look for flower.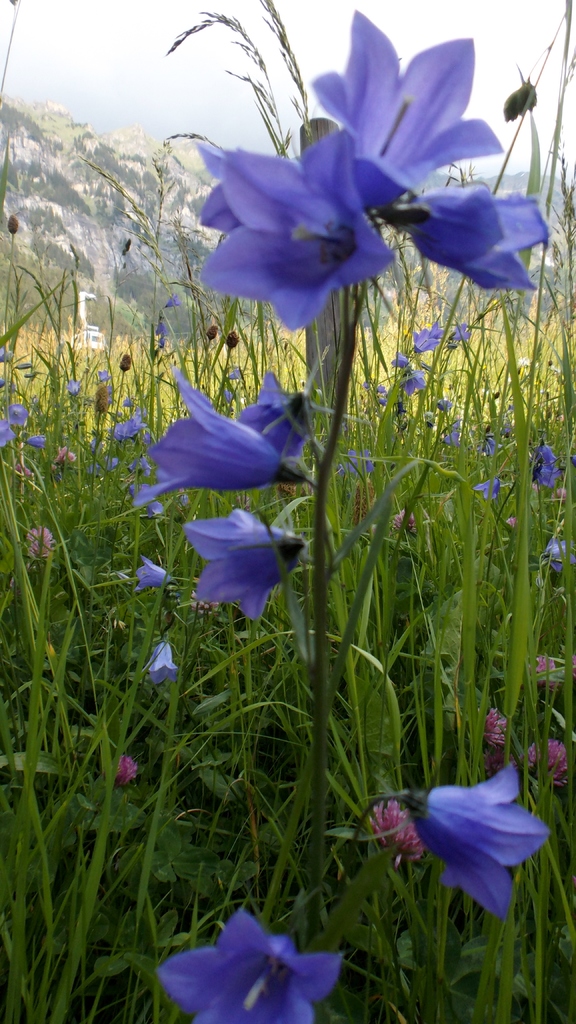
Found: (x1=473, y1=476, x2=500, y2=502).
